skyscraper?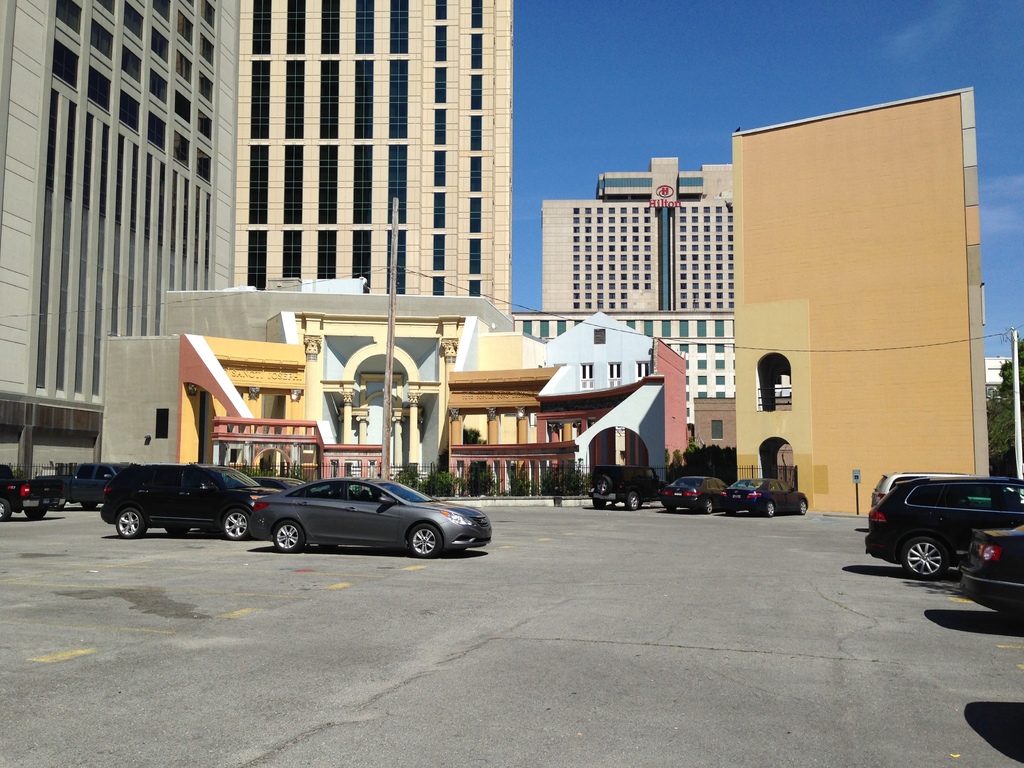
[241,0,519,327]
